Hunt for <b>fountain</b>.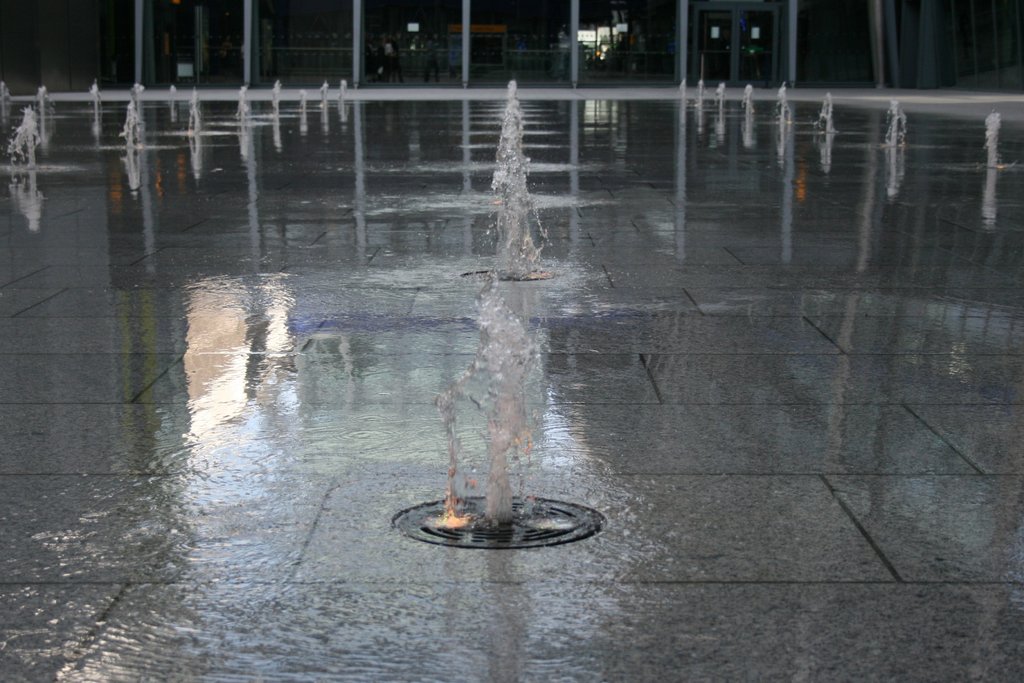
Hunted down at 385/93/616/591.
